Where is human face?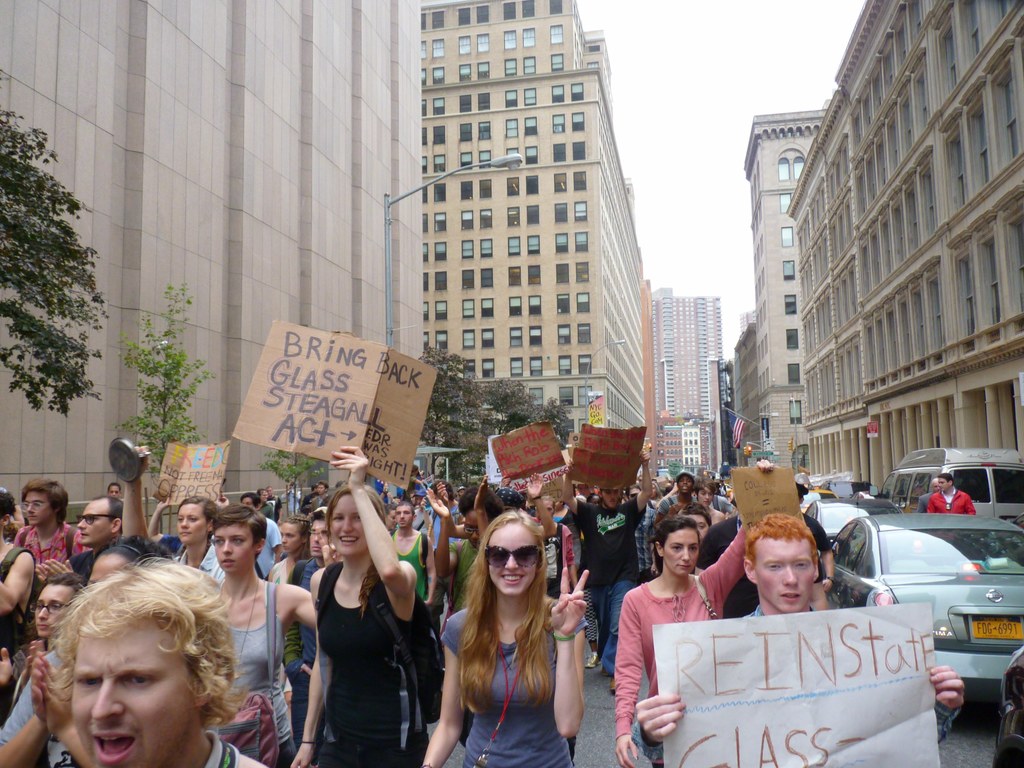
BBox(76, 500, 111, 548).
